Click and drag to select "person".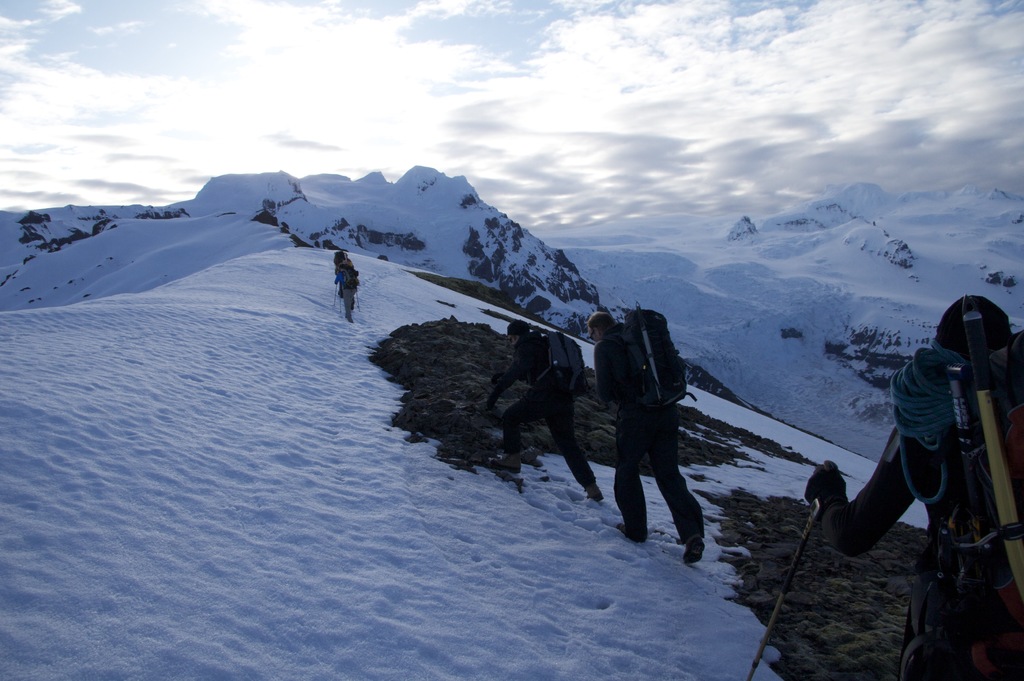
Selection: x1=578 y1=302 x2=708 y2=570.
